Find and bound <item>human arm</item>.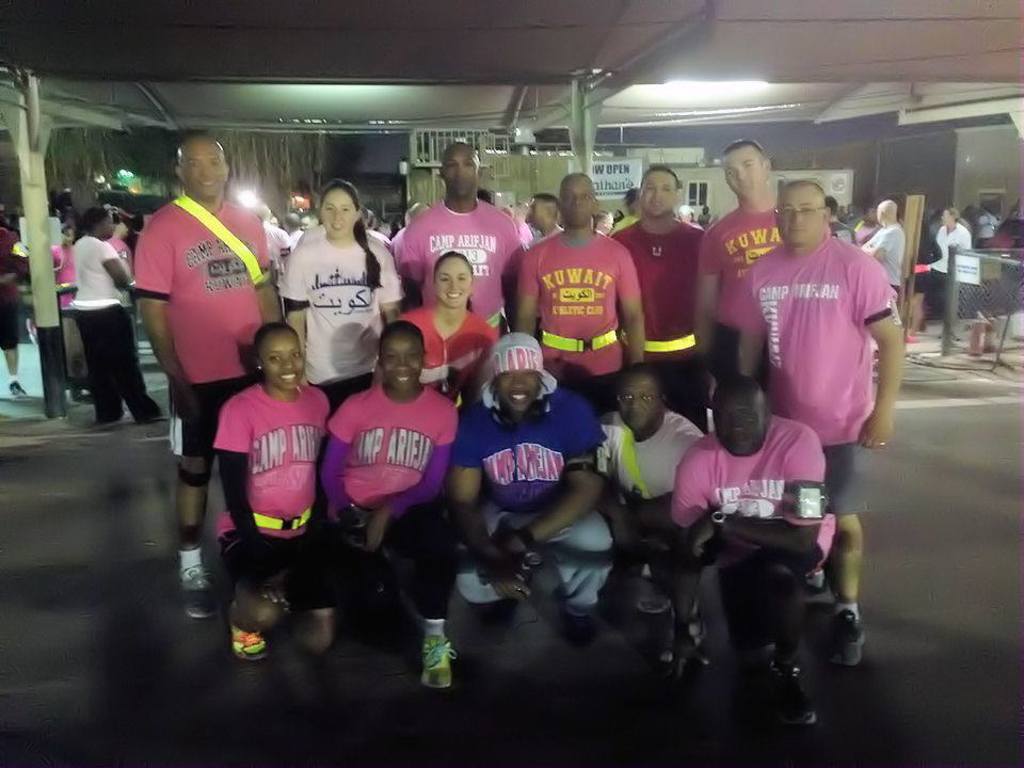
Bound: 508:267:532:327.
